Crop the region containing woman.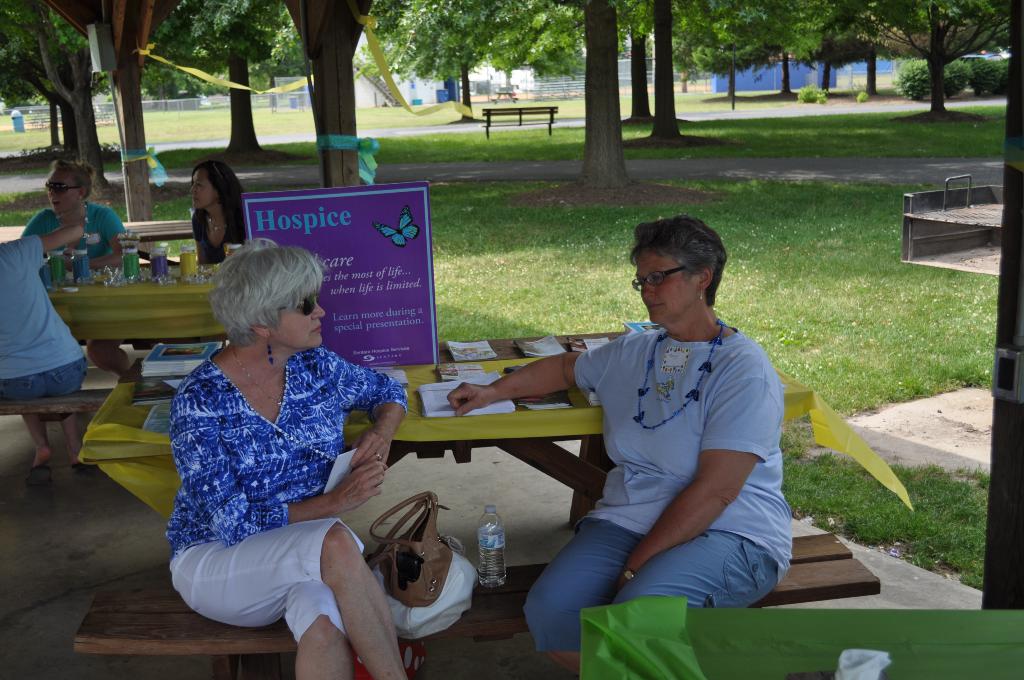
Crop region: bbox=[190, 159, 254, 264].
